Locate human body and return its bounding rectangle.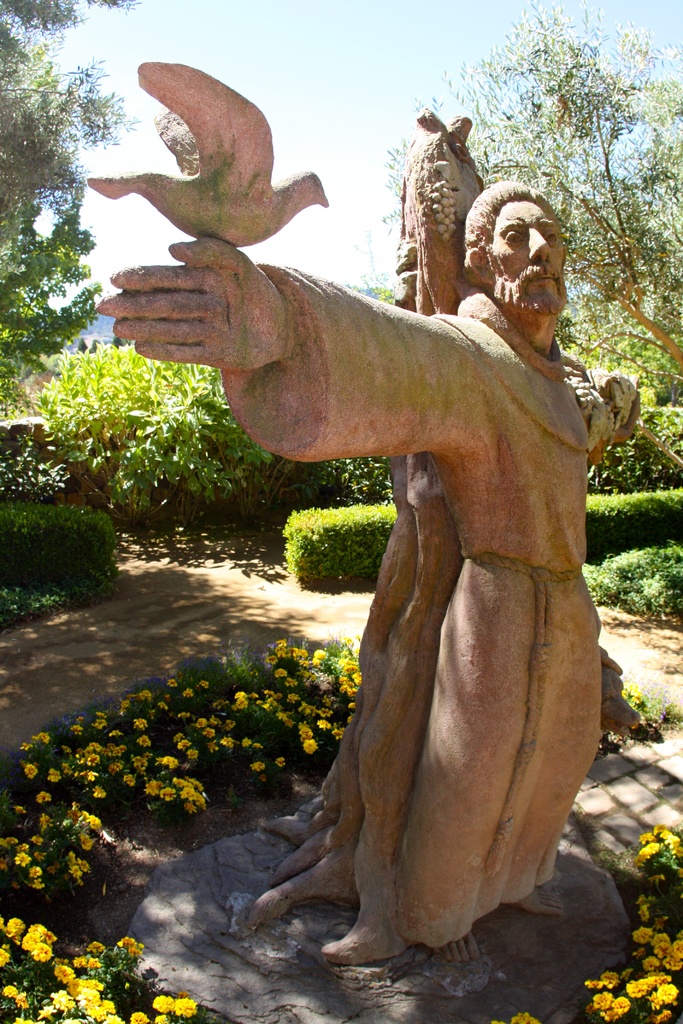
[101,175,645,959].
